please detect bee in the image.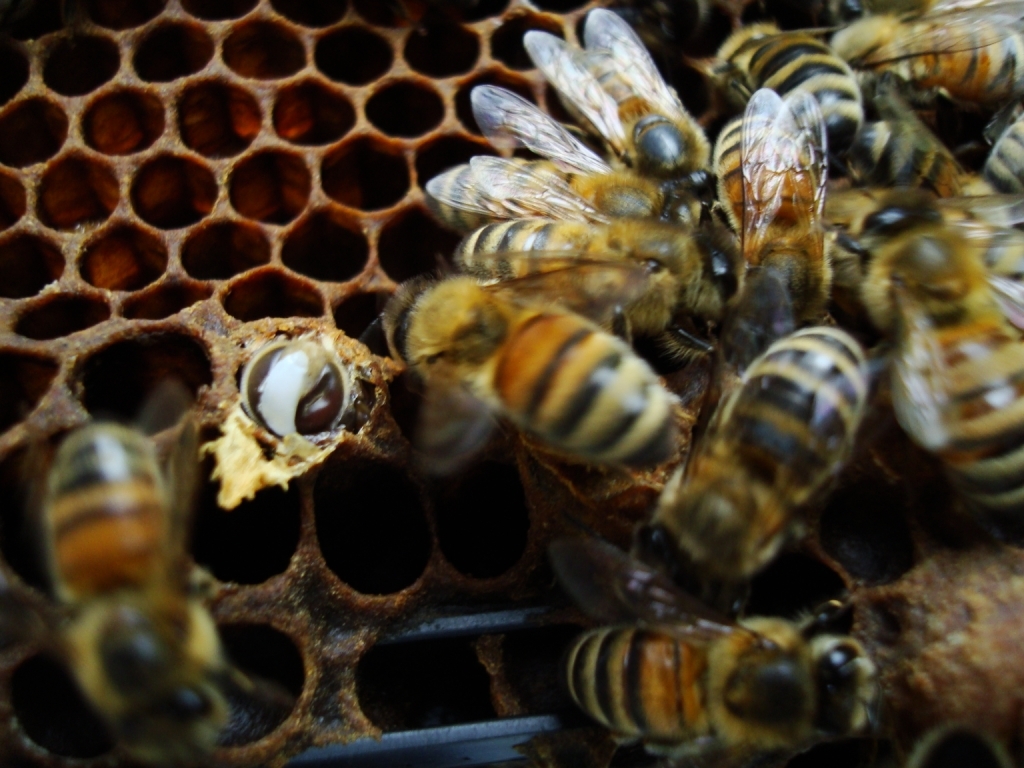
bbox(825, 0, 1023, 107).
